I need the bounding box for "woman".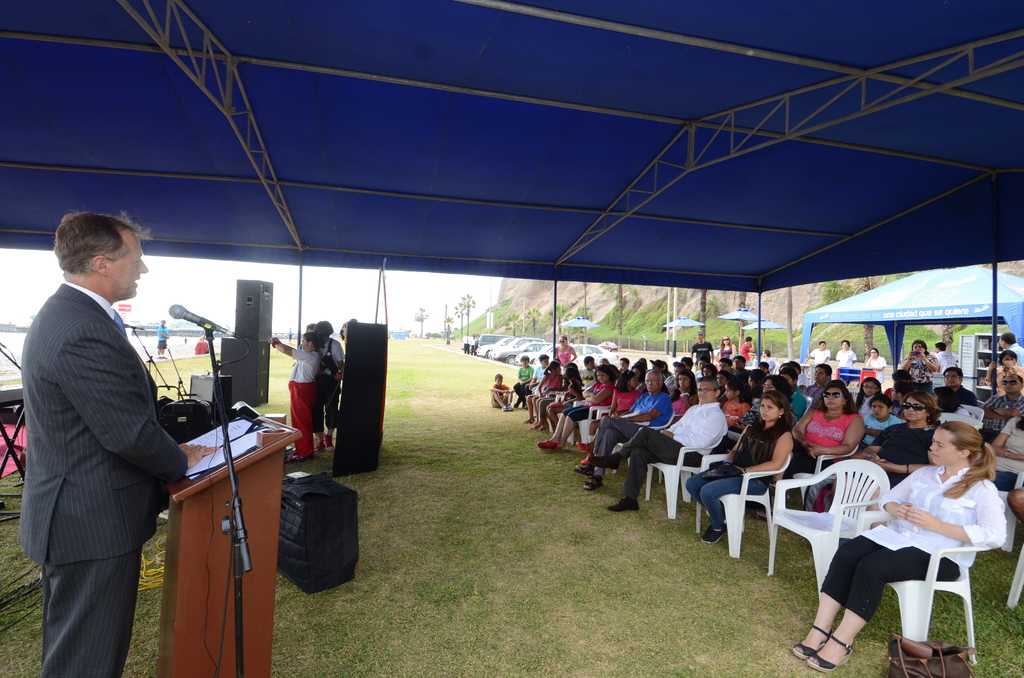
Here it is: detection(825, 414, 991, 661).
